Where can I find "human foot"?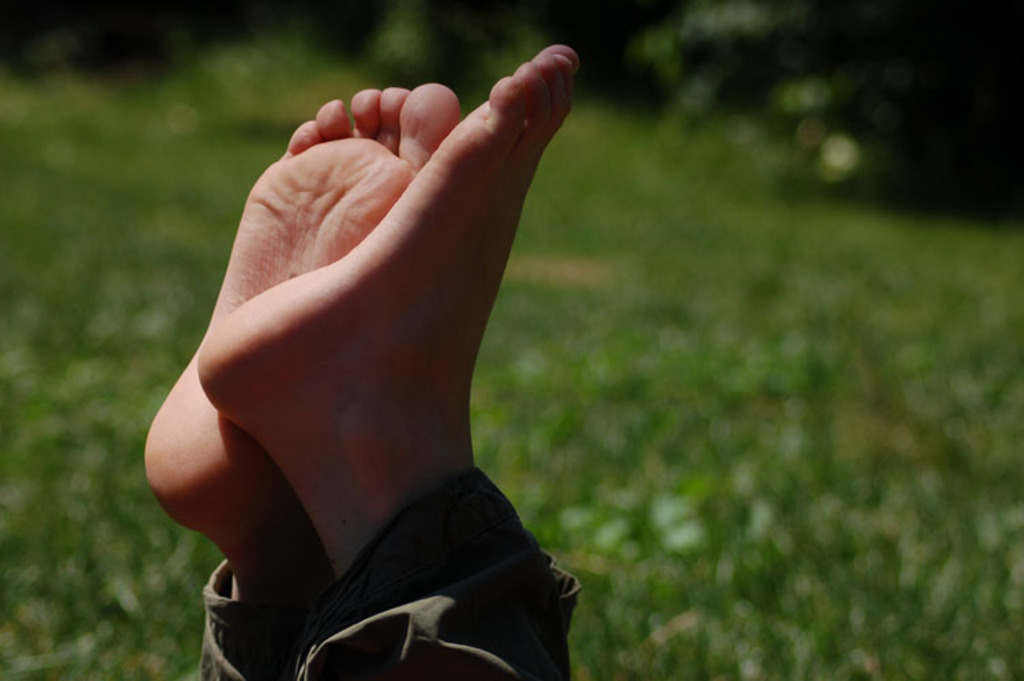
You can find it at {"left": 139, "top": 78, "right": 462, "bottom": 548}.
